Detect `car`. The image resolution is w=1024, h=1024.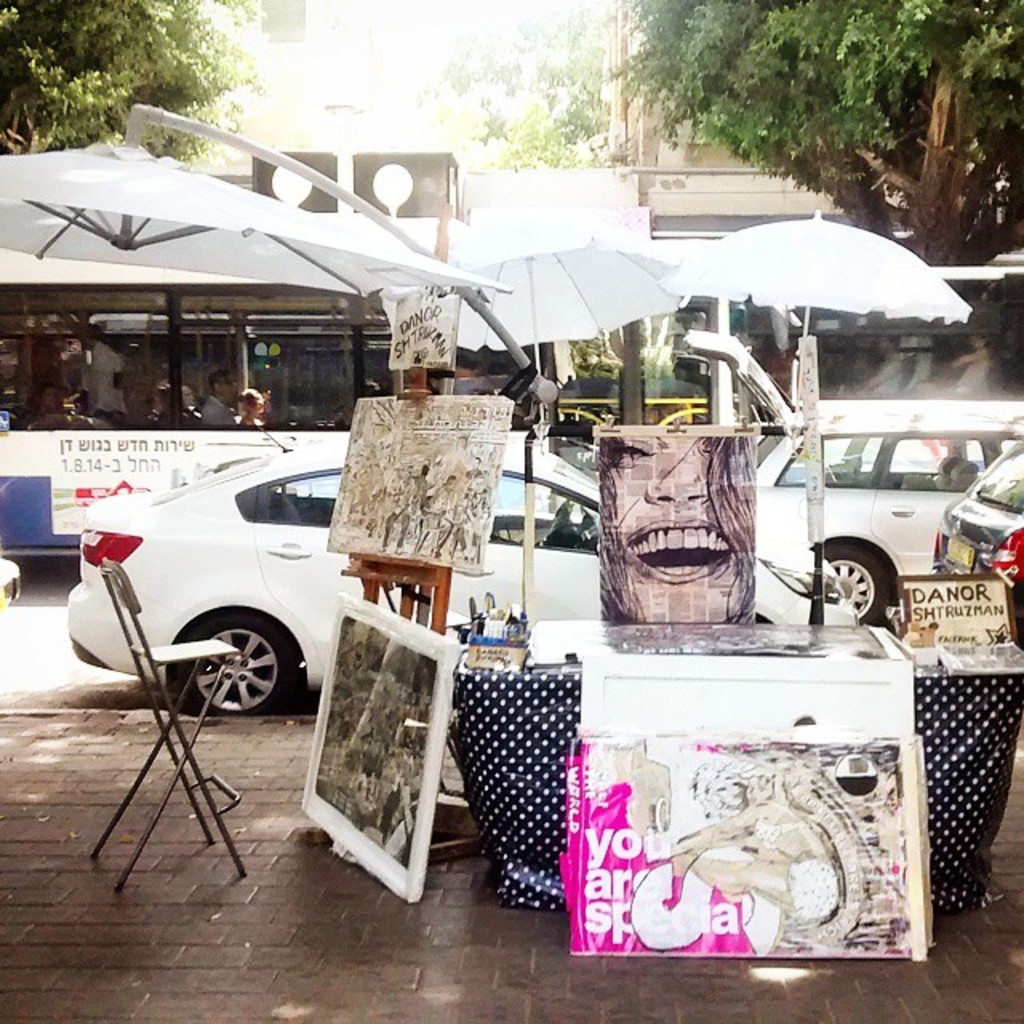
<region>747, 400, 1022, 624</region>.
